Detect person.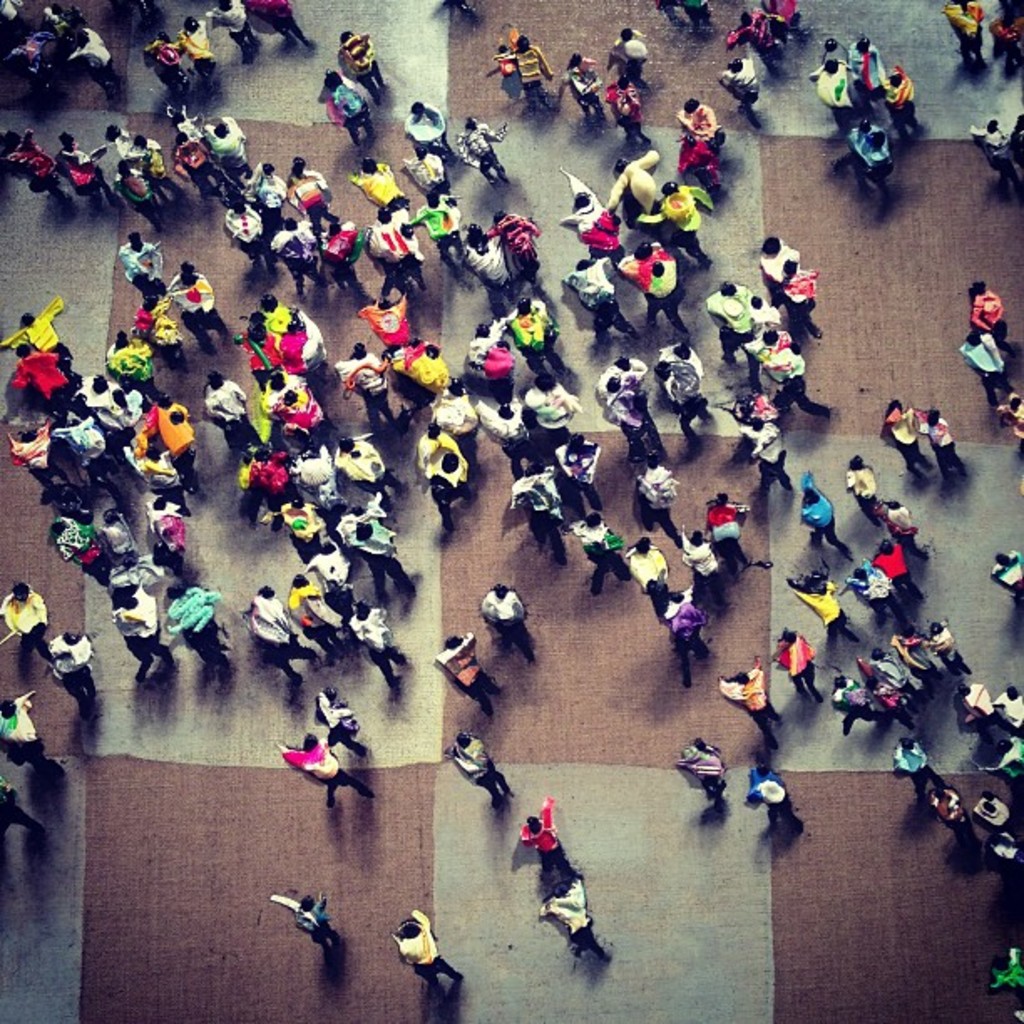
Detected at <box>676,741,723,805</box>.
